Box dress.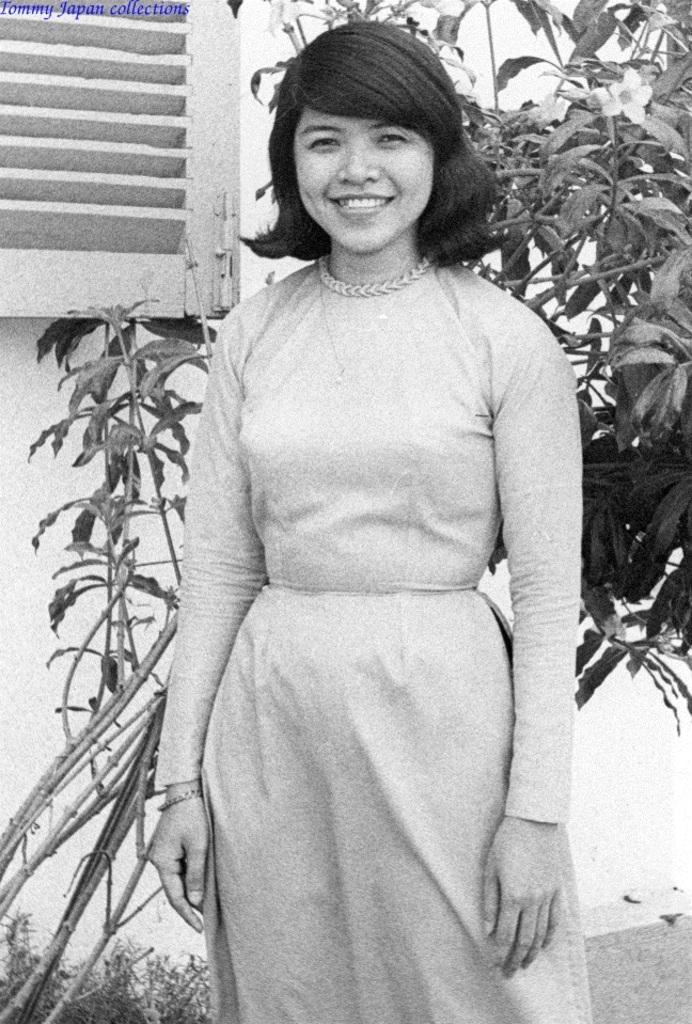
l=153, t=267, r=589, b=1023.
